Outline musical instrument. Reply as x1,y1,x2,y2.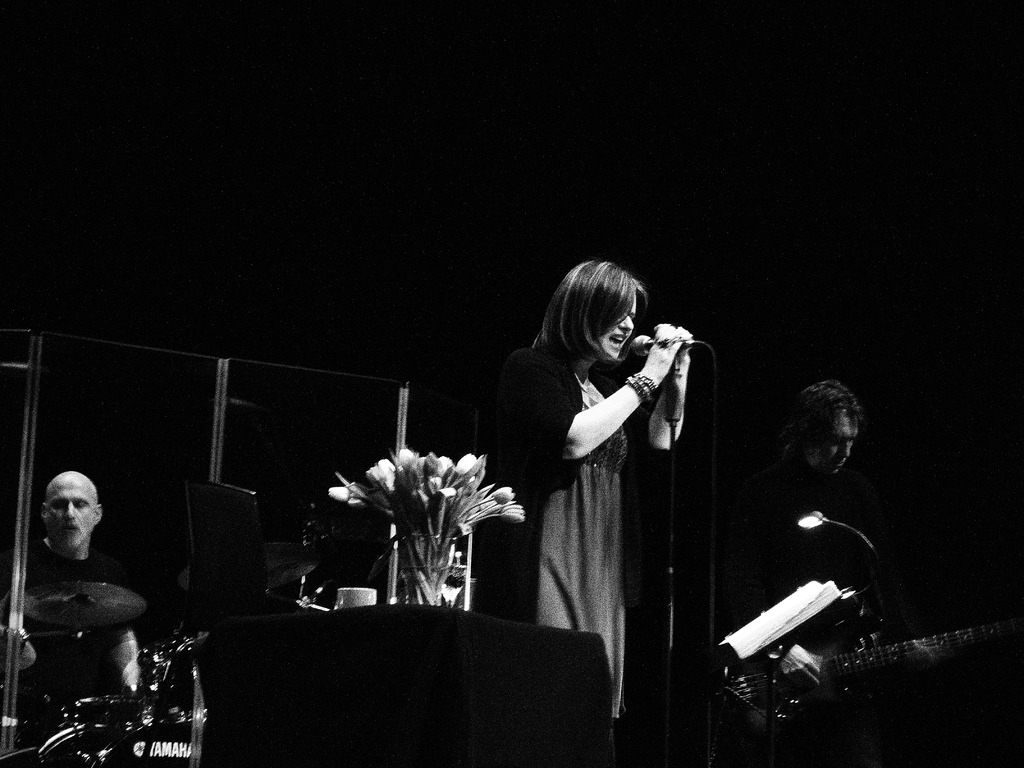
33,569,195,746.
